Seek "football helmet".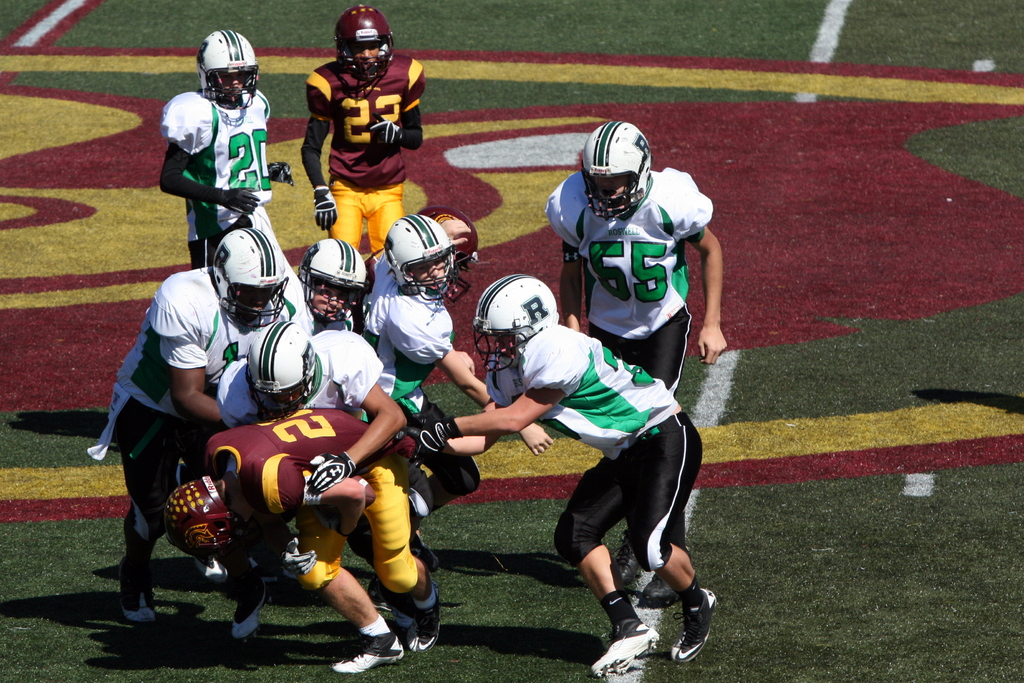
detection(303, 232, 369, 325).
